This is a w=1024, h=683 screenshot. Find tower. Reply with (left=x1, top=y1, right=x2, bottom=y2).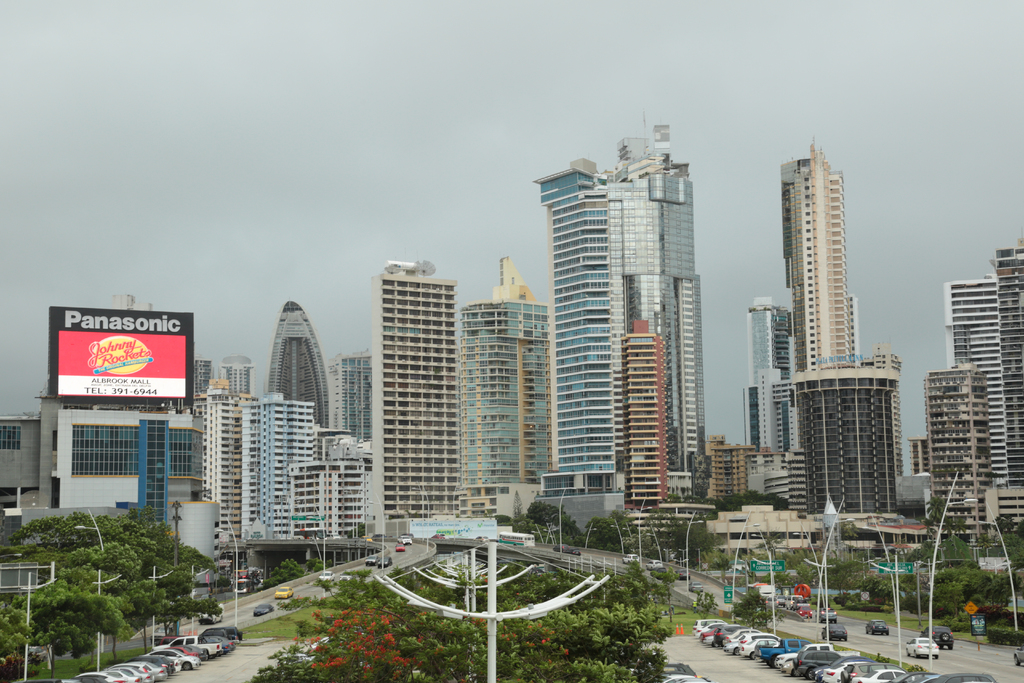
(left=370, top=258, right=464, bottom=539).
